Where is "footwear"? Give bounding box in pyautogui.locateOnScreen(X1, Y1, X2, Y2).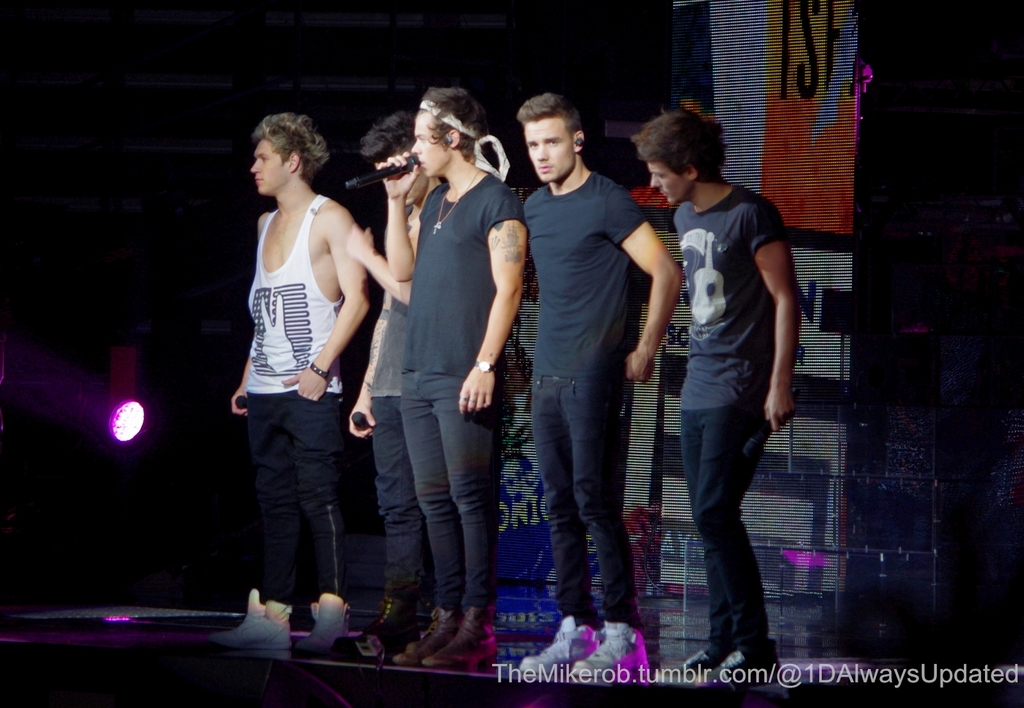
pyautogui.locateOnScreen(332, 582, 442, 654).
